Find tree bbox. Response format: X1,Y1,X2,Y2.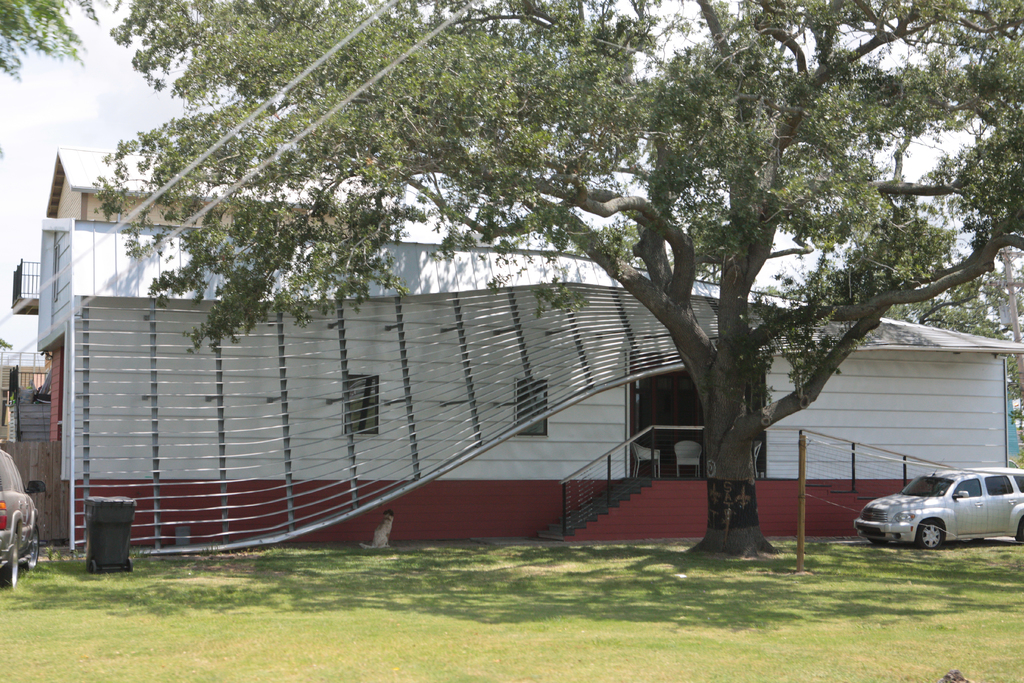
881,247,1023,417.
